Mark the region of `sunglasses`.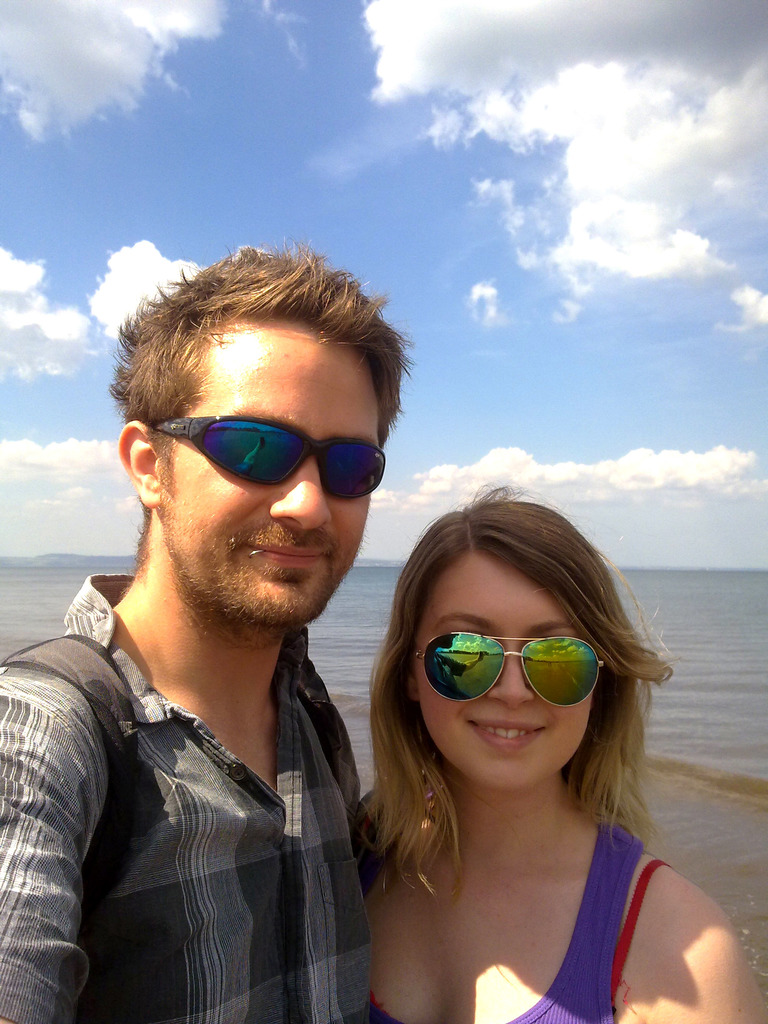
Region: detection(412, 630, 609, 705).
